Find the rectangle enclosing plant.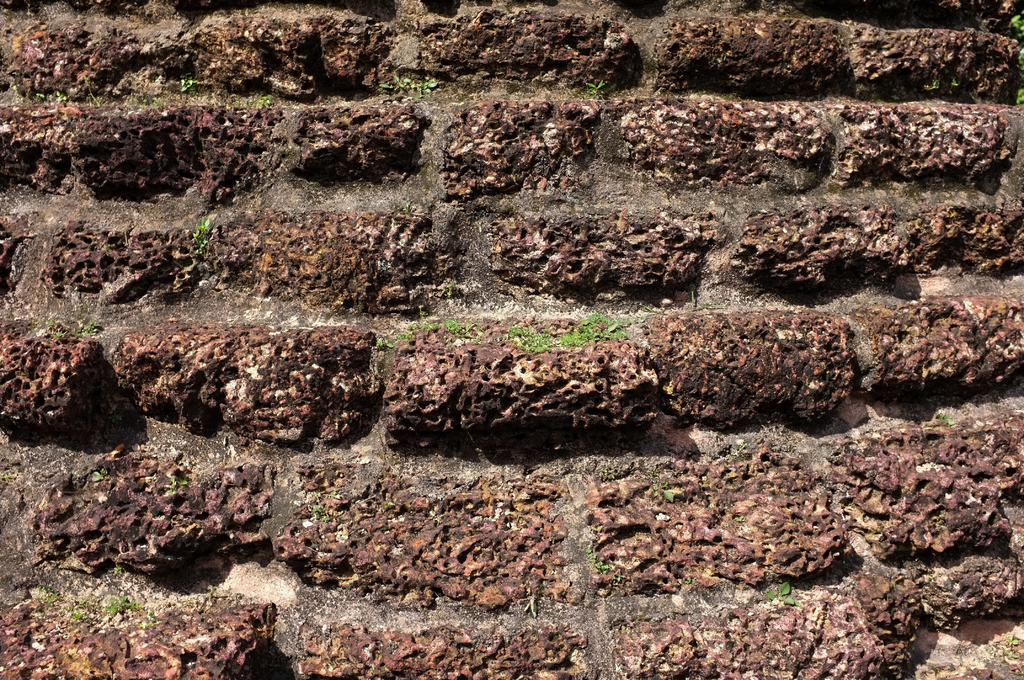
{"x1": 135, "y1": 96, "x2": 168, "y2": 110}.
